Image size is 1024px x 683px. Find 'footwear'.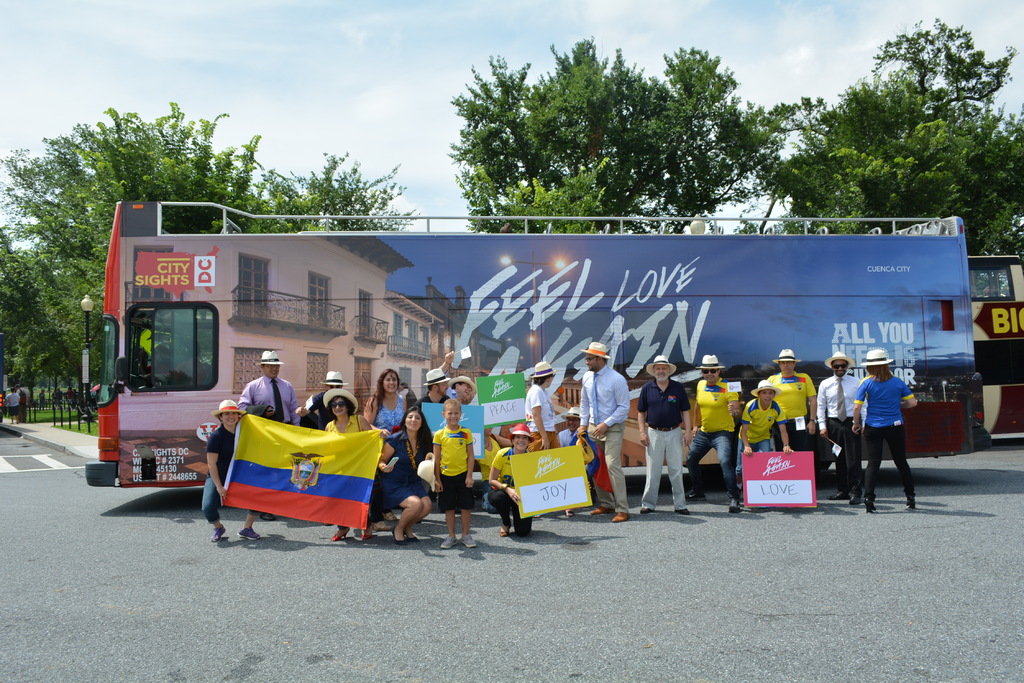
rect(441, 535, 458, 550).
